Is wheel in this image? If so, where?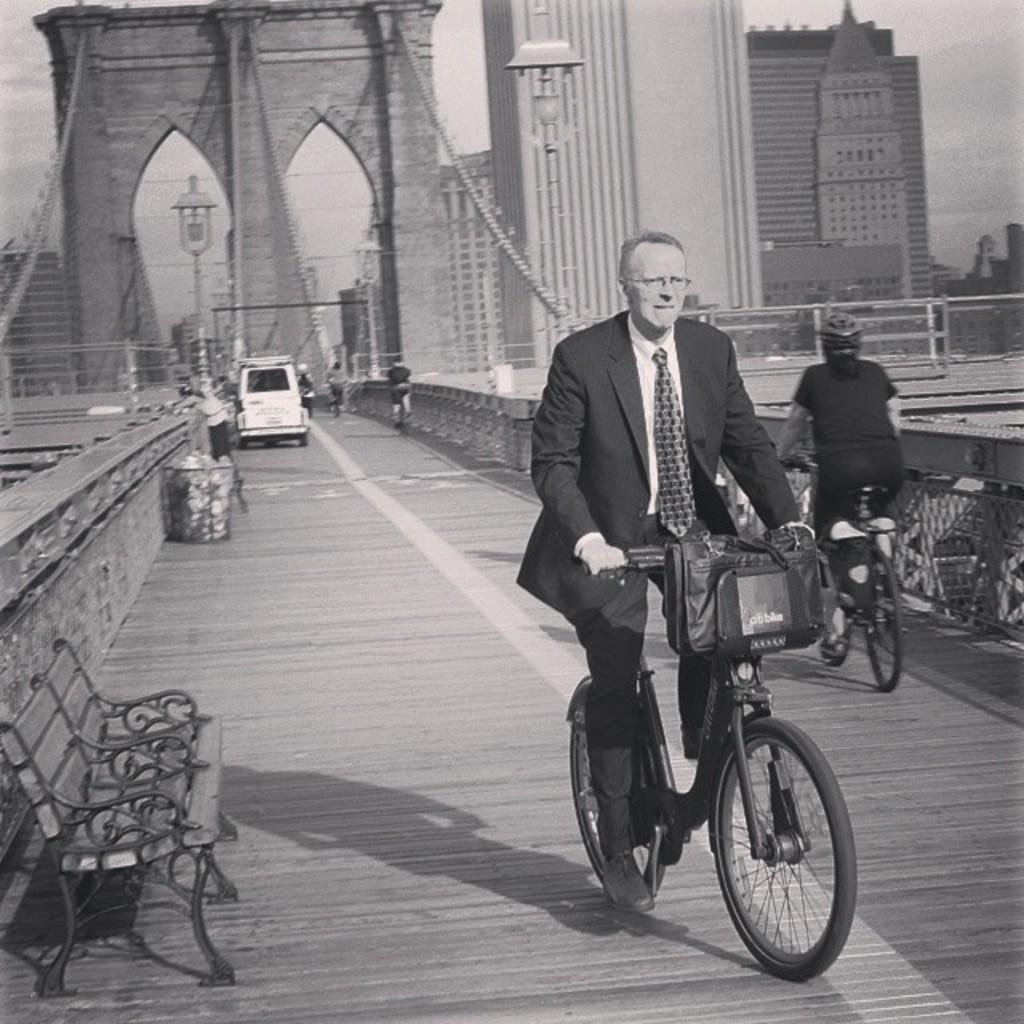
Yes, at box=[709, 715, 859, 987].
